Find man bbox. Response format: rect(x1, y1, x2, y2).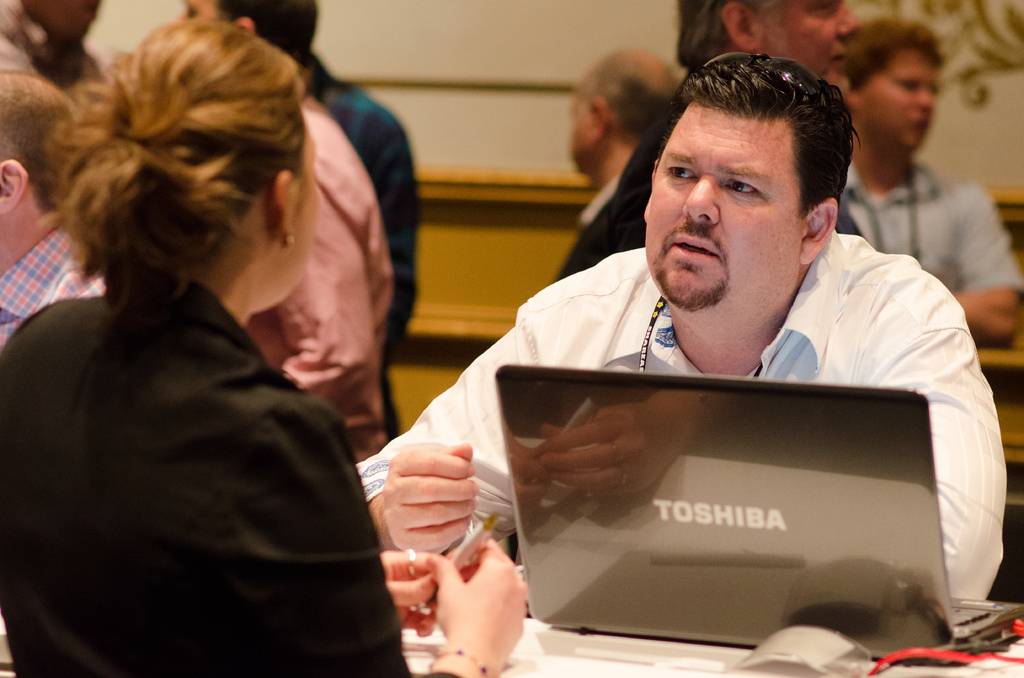
rect(824, 21, 1023, 351).
